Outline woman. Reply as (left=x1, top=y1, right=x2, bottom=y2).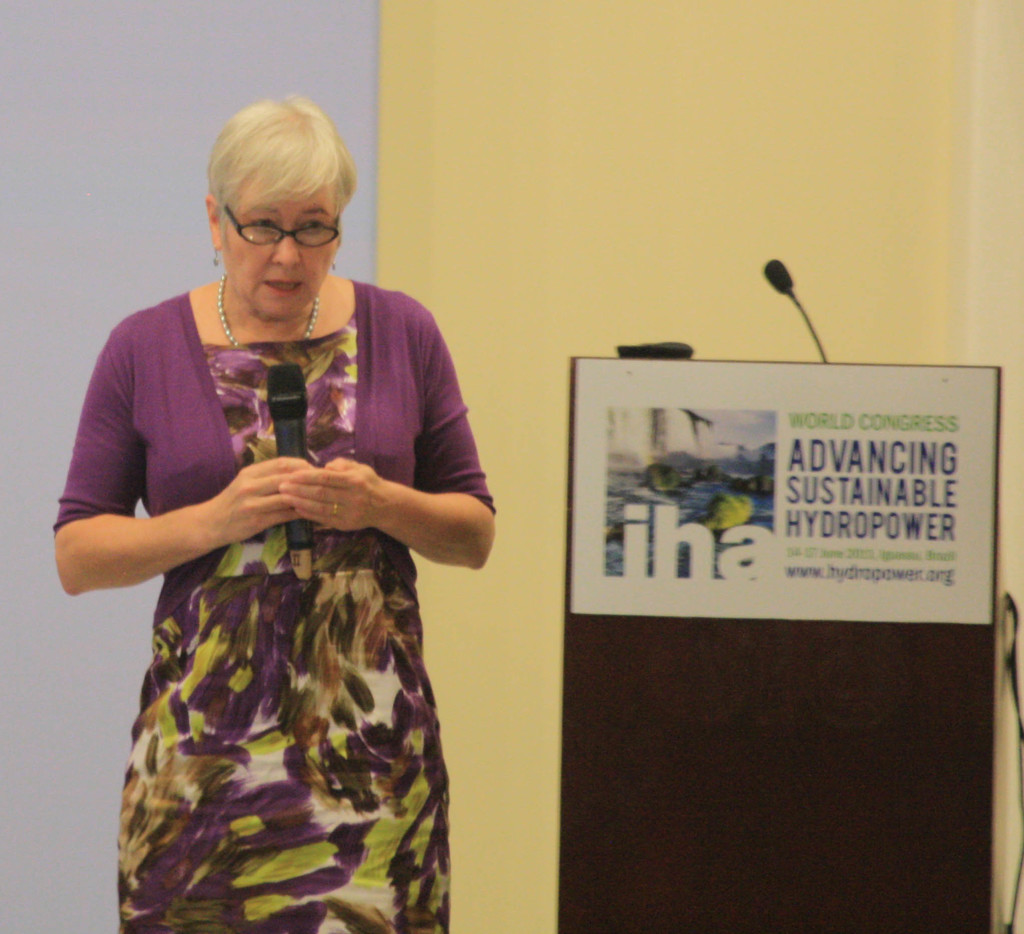
(left=61, top=127, right=516, bottom=933).
